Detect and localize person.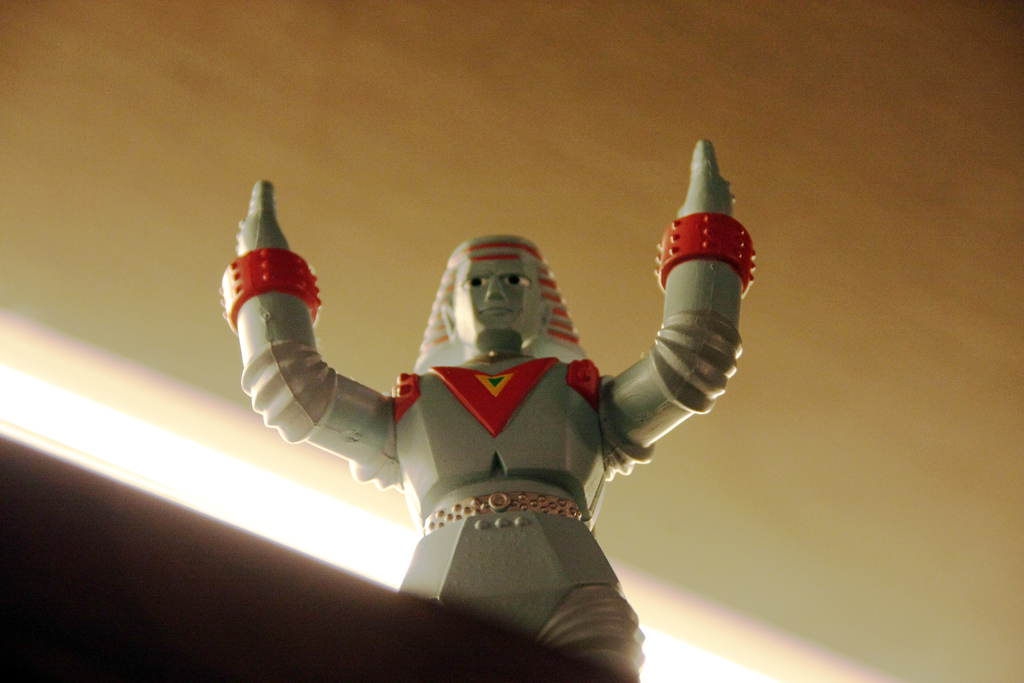
Localized at l=221, t=138, r=760, b=682.
